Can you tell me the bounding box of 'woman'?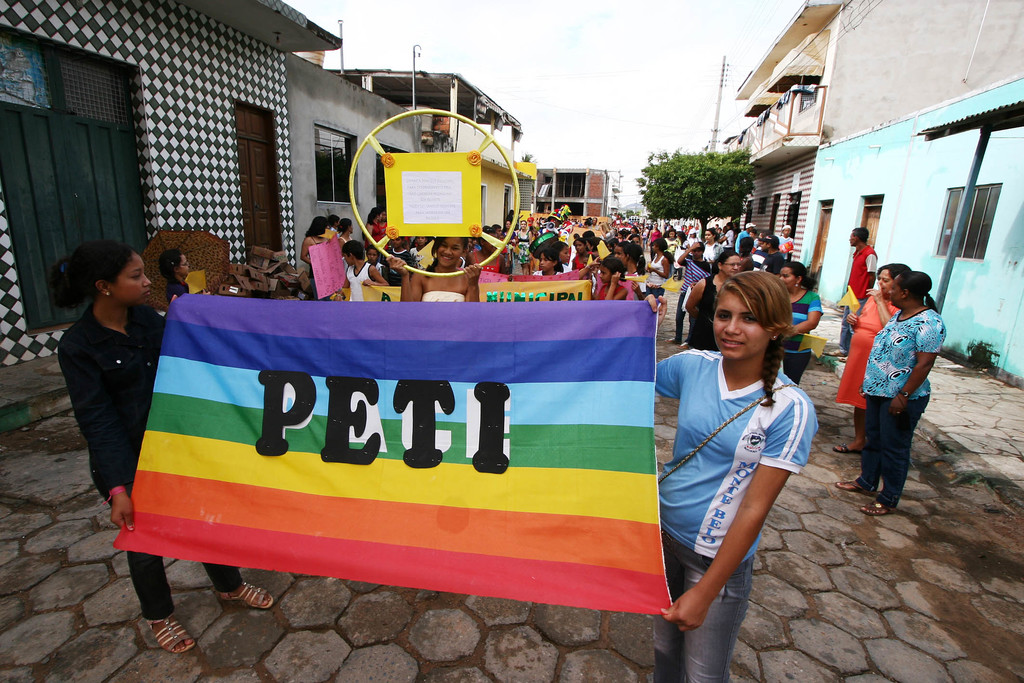
box(660, 238, 828, 657).
